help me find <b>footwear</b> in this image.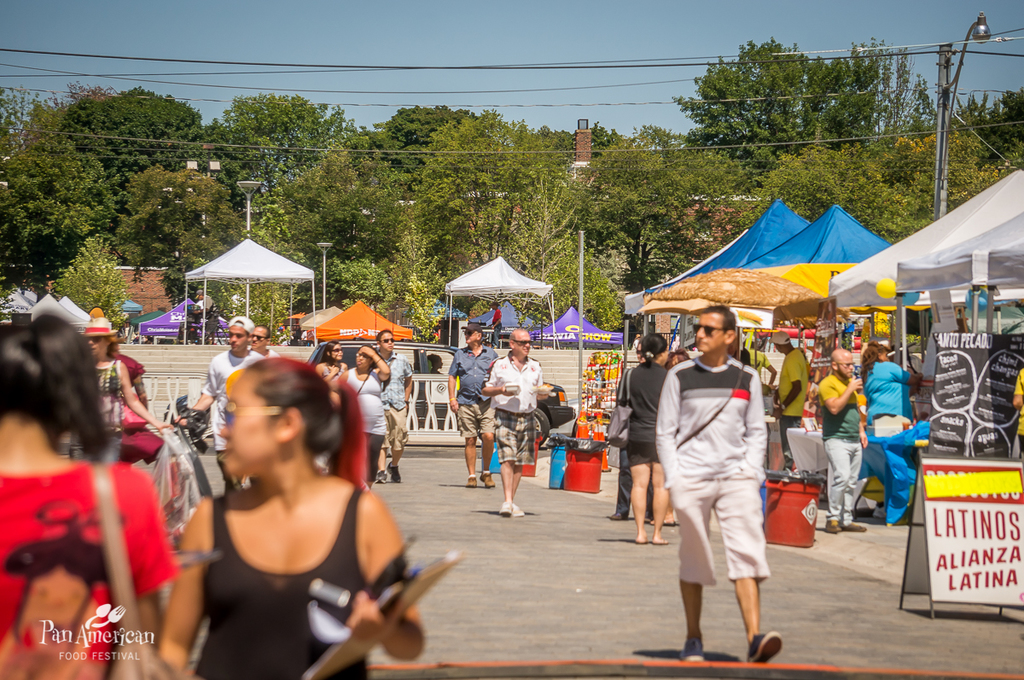
Found it: <bbox>463, 474, 477, 487</bbox>.
